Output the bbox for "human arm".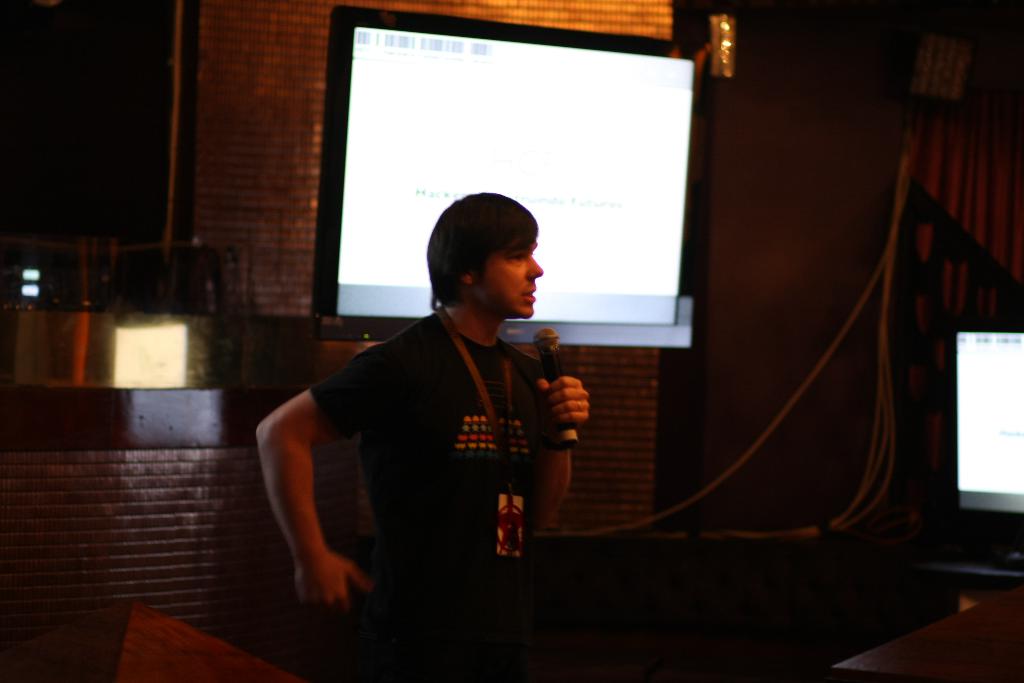
select_region(534, 362, 591, 534).
